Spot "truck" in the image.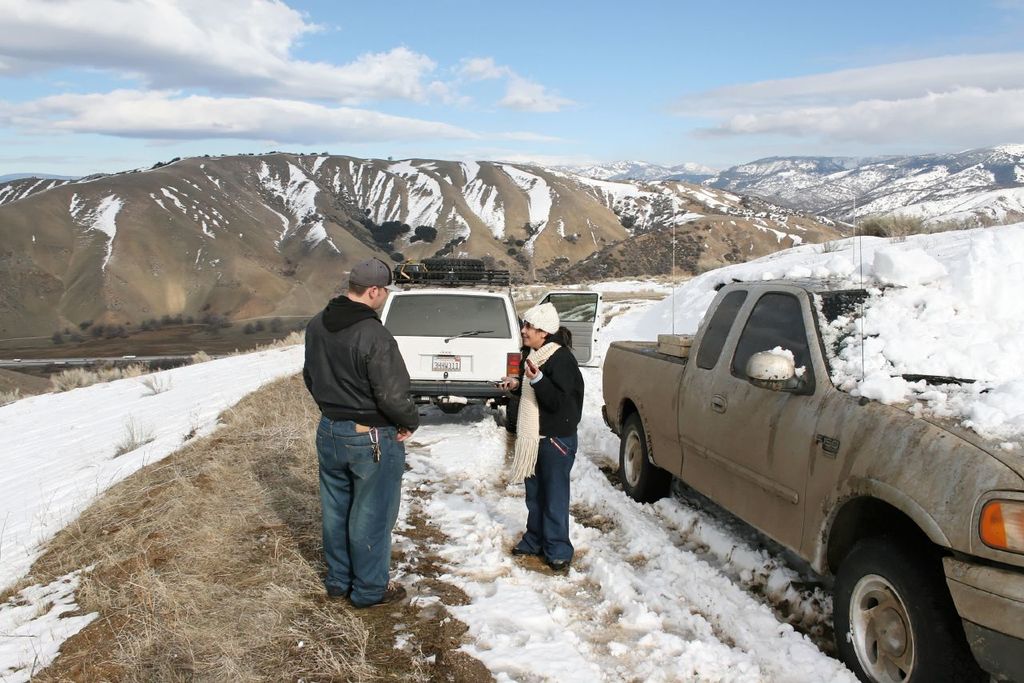
"truck" found at (351,252,597,441).
